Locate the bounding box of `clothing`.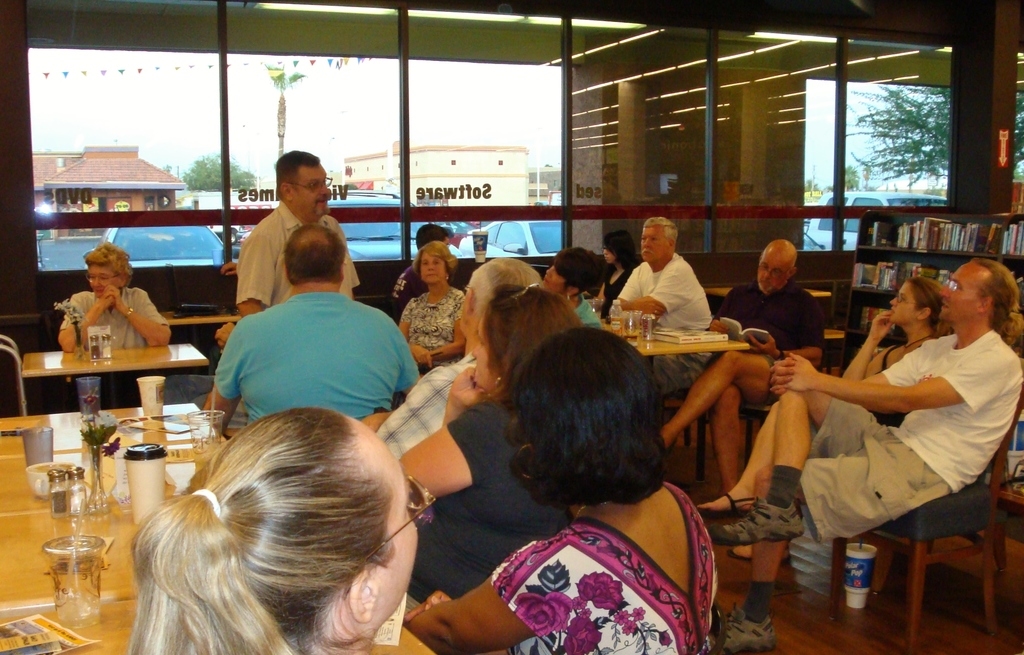
Bounding box: (614, 249, 715, 399).
